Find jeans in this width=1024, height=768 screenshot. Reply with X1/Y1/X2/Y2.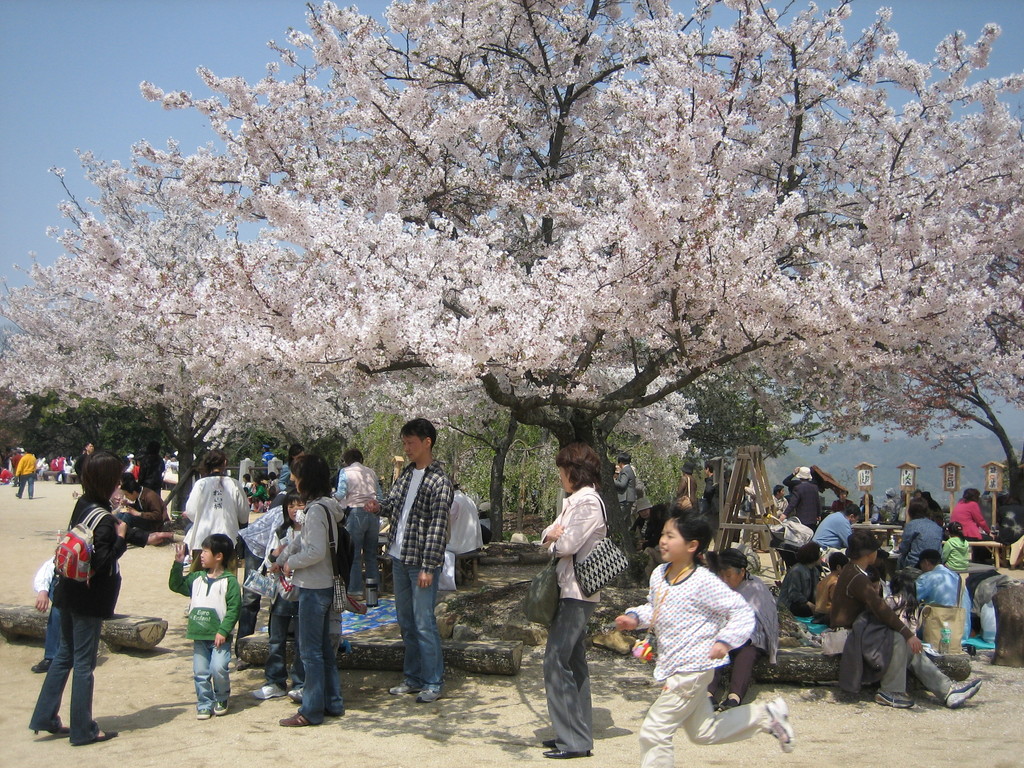
844/610/968/700.
